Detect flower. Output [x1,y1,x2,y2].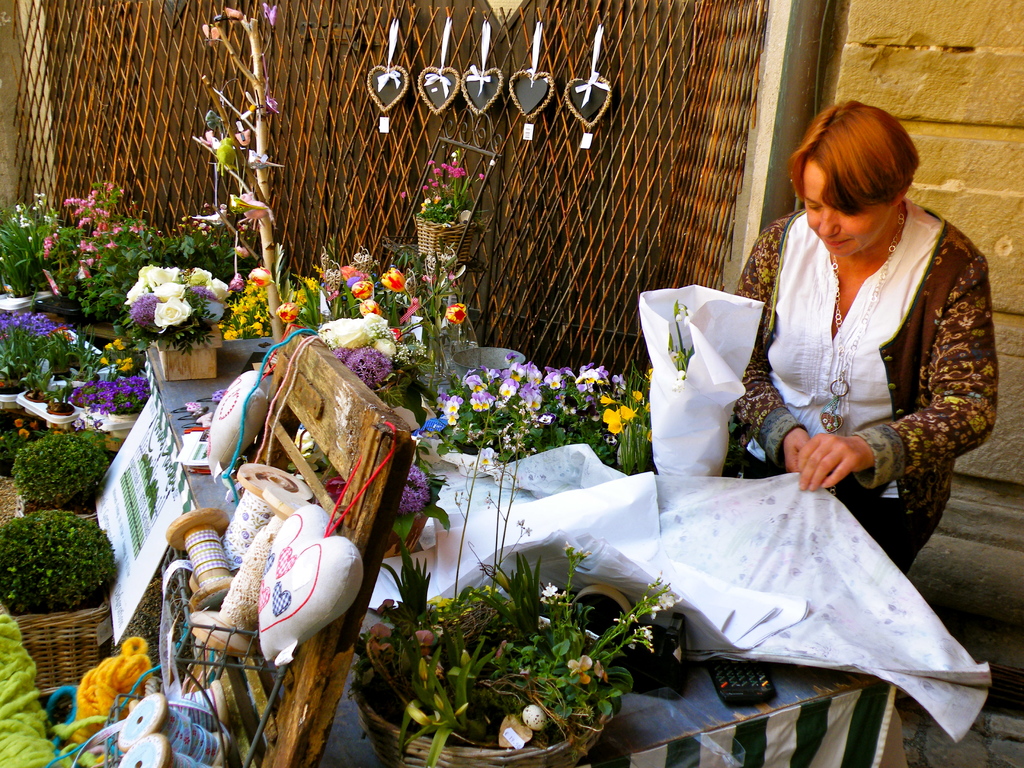
[380,263,408,294].
